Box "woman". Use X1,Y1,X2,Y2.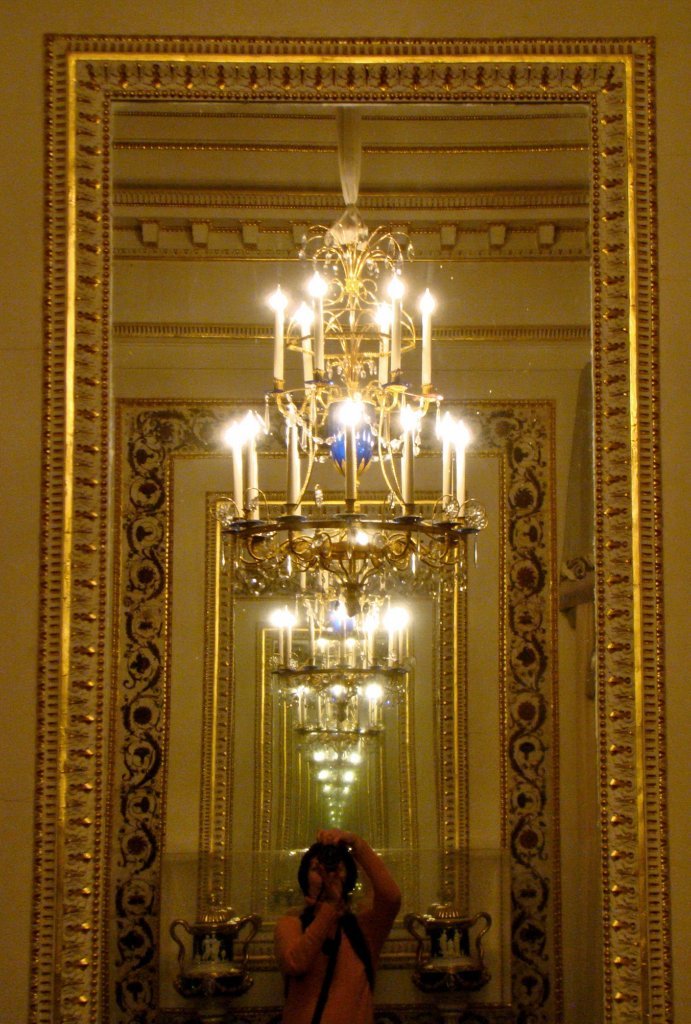
275,827,407,1023.
